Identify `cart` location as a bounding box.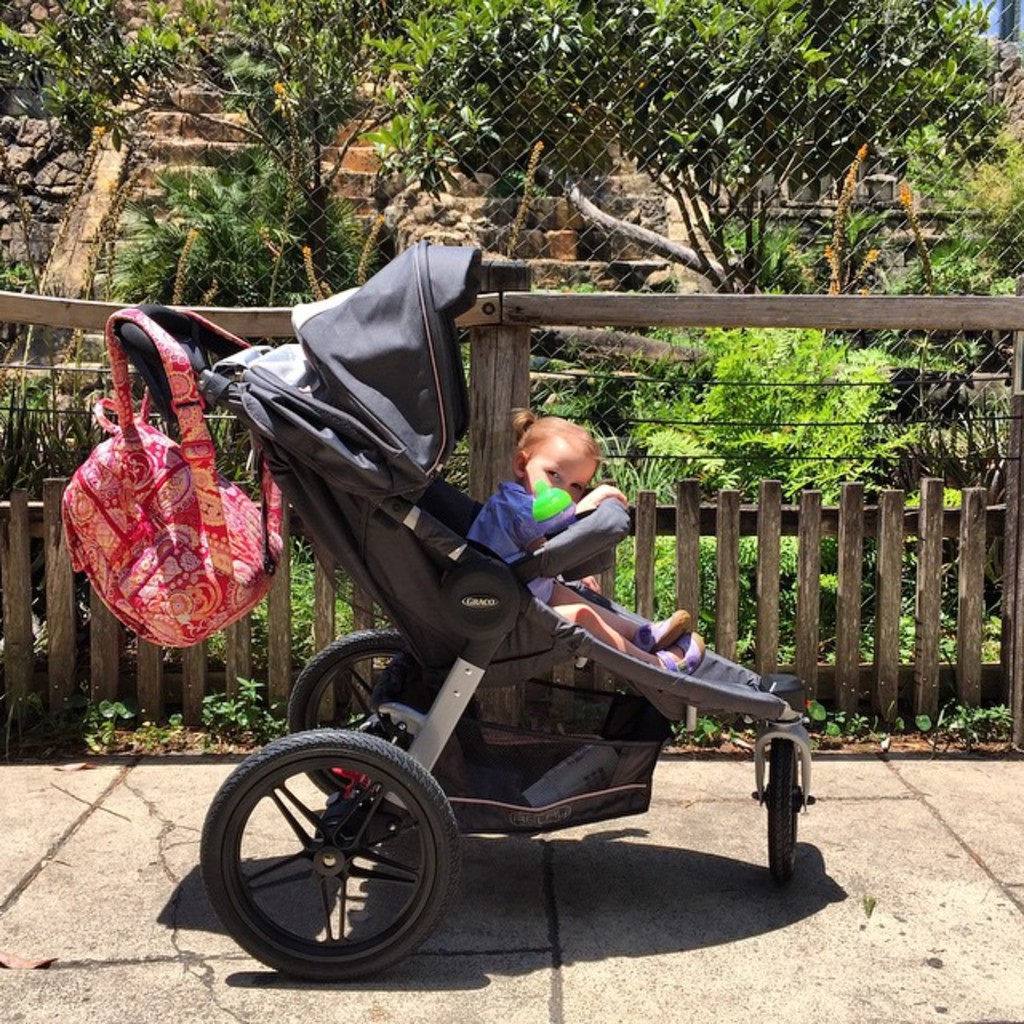
(118, 237, 818, 982).
